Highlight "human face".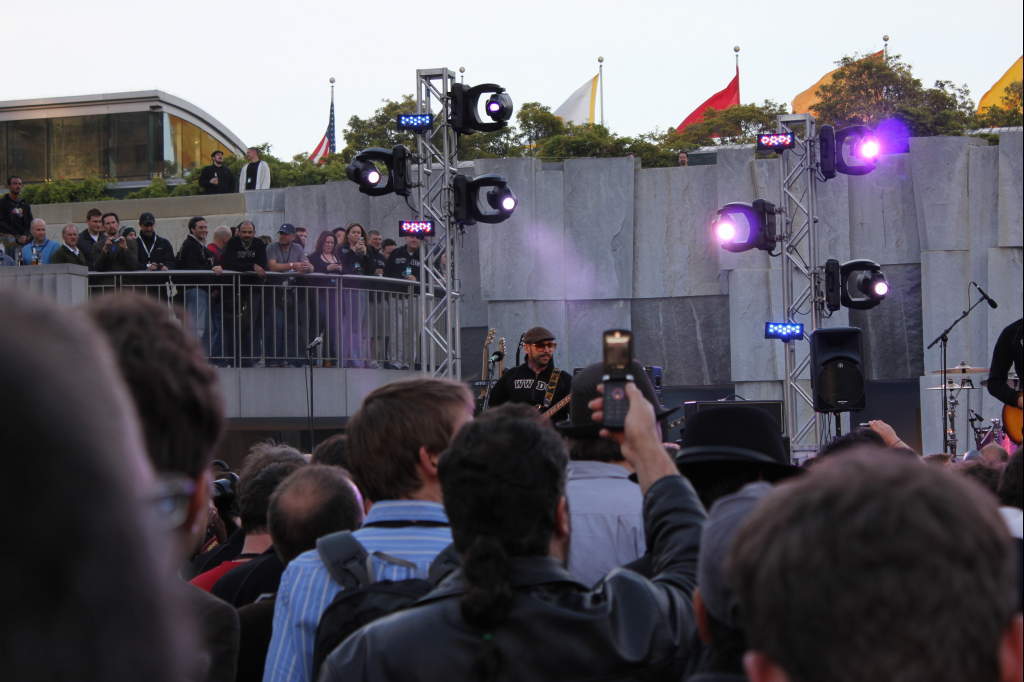
Highlighted region: region(530, 340, 554, 364).
